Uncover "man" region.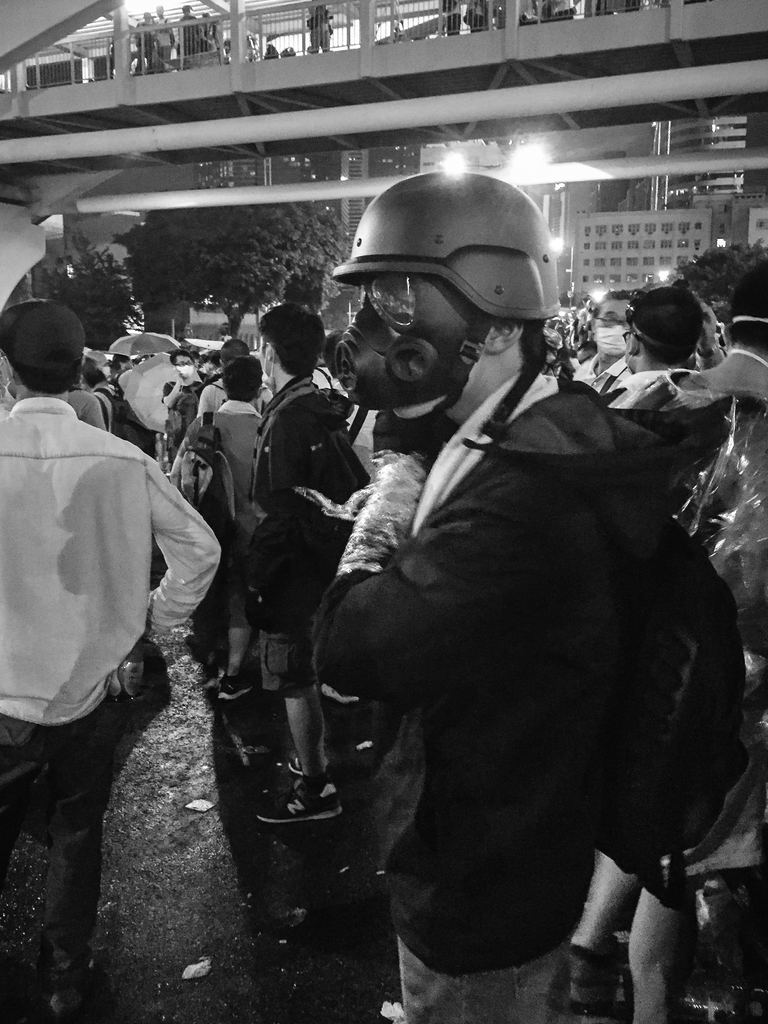
Uncovered: crop(276, 172, 726, 1012).
